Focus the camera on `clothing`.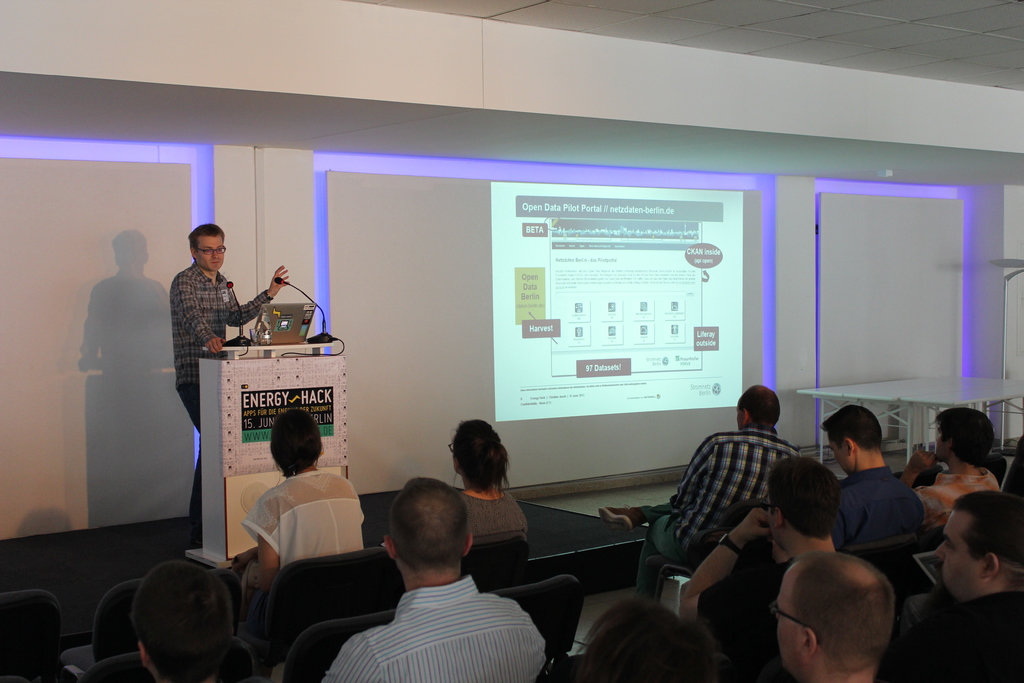
Focus region: 910 468 998 537.
